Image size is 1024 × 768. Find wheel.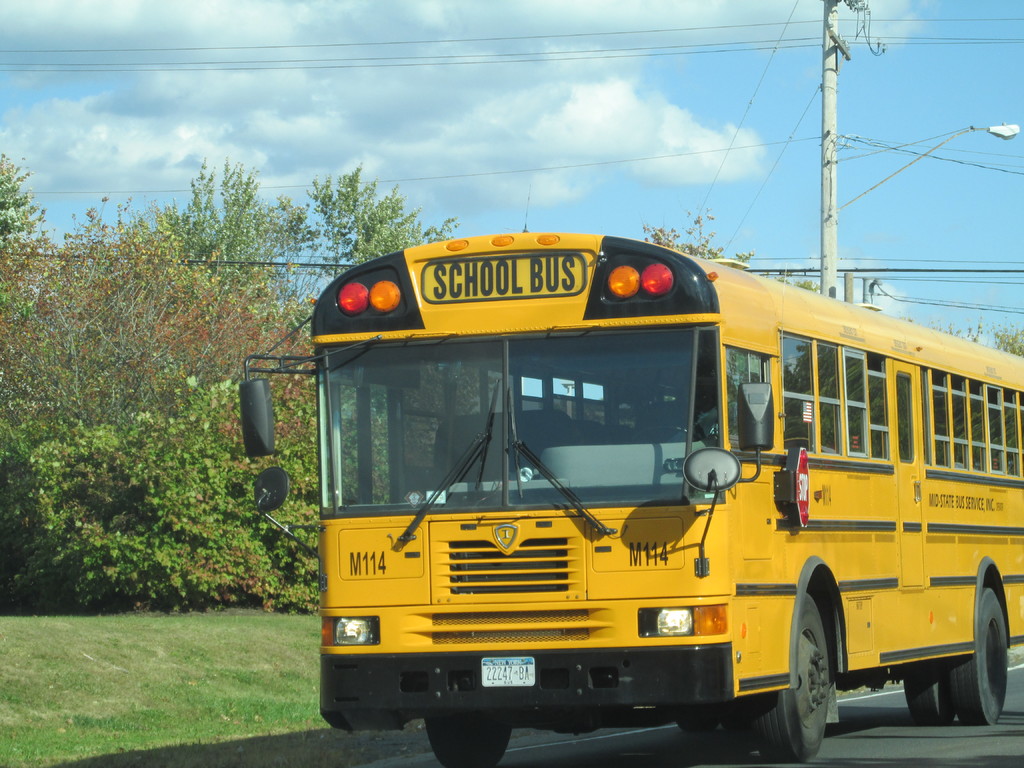
x1=632 y1=424 x2=703 y2=443.
